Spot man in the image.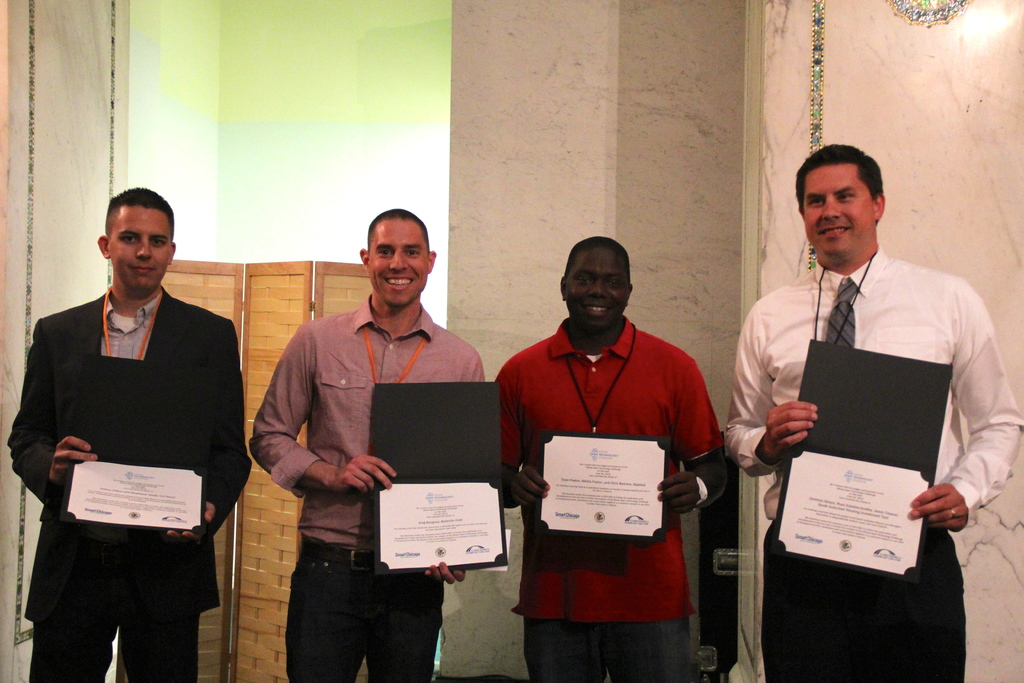
man found at locate(484, 236, 728, 672).
